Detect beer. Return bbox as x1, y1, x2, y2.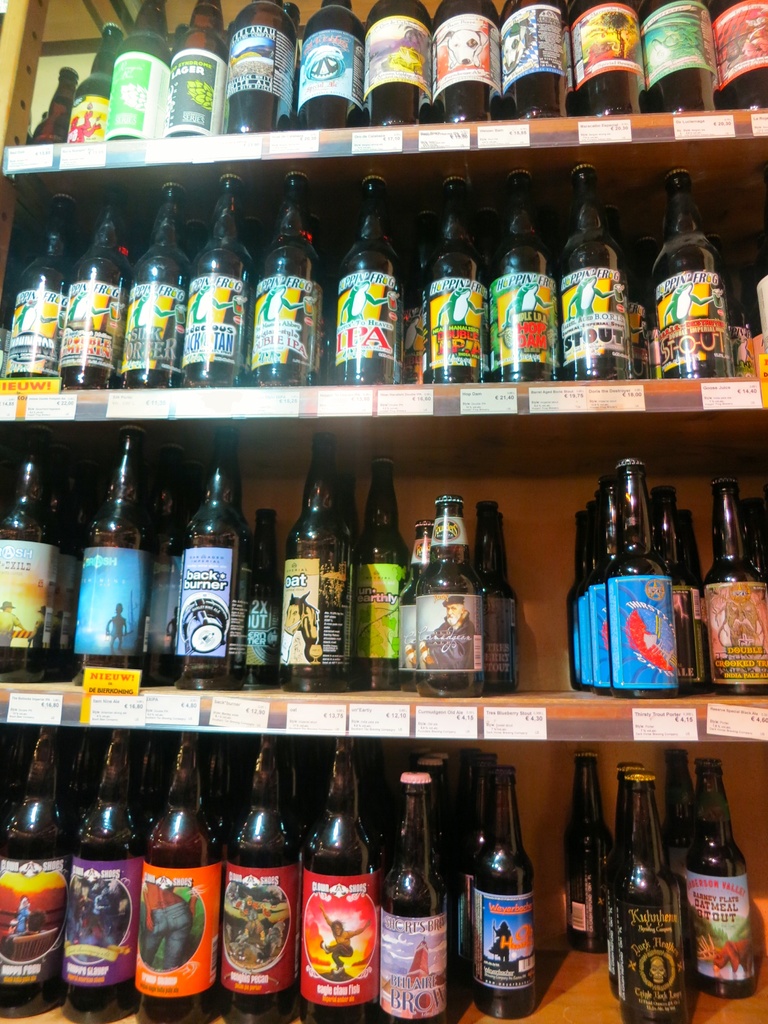
105, 1, 166, 132.
